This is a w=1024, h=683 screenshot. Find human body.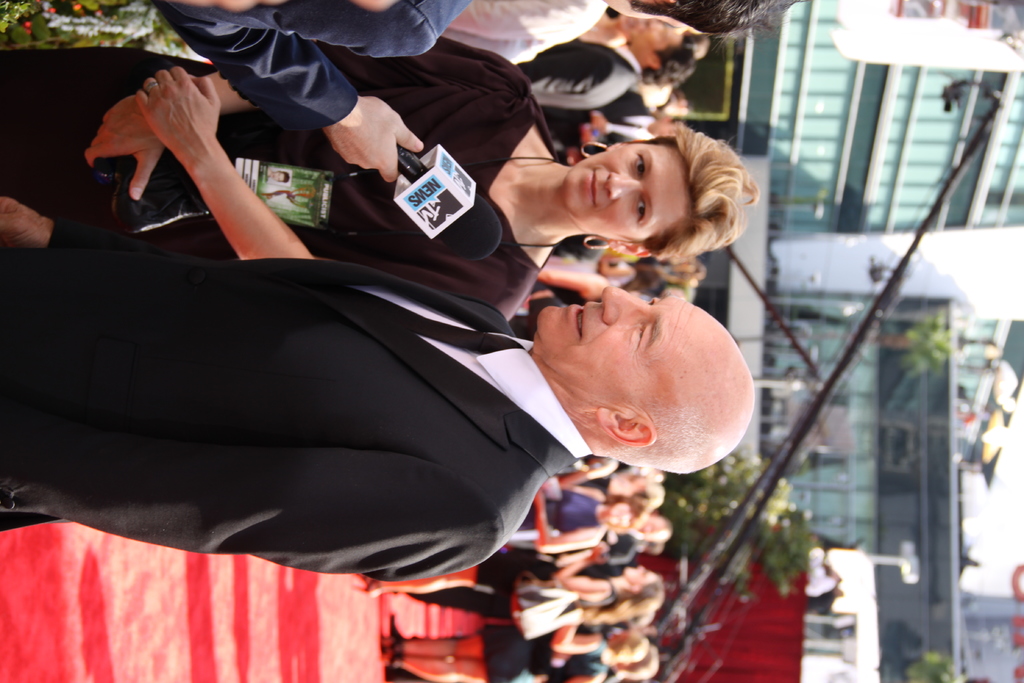
Bounding box: [522,37,648,108].
